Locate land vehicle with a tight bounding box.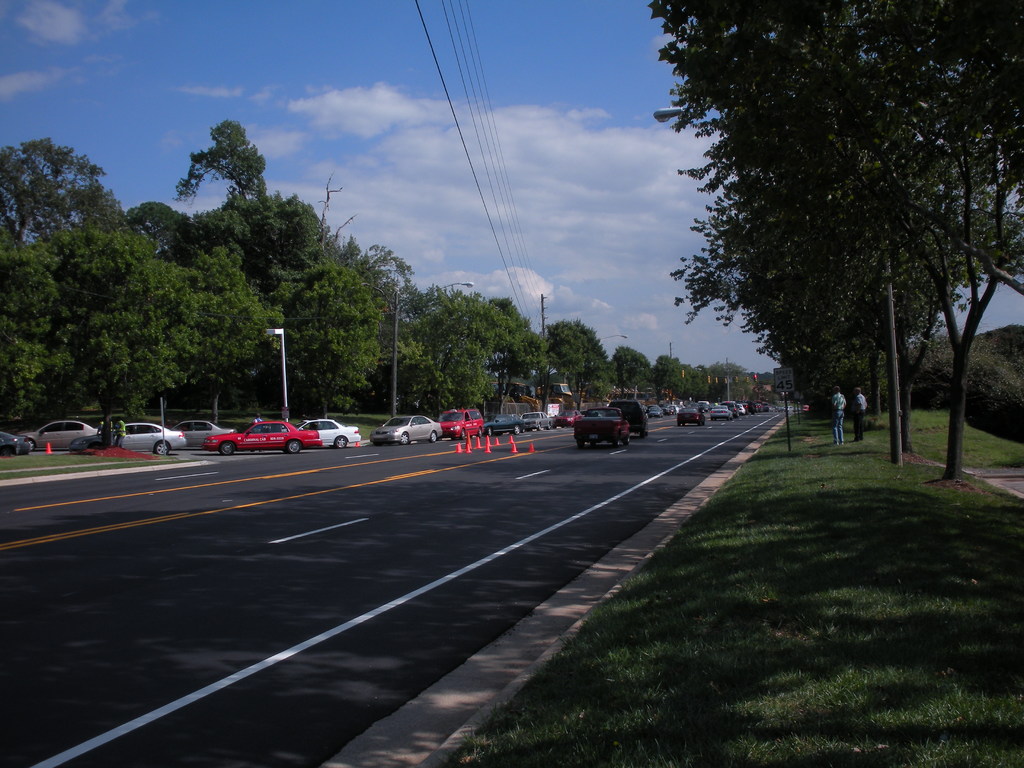
left=26, top=424, right=100, bottom=450.
